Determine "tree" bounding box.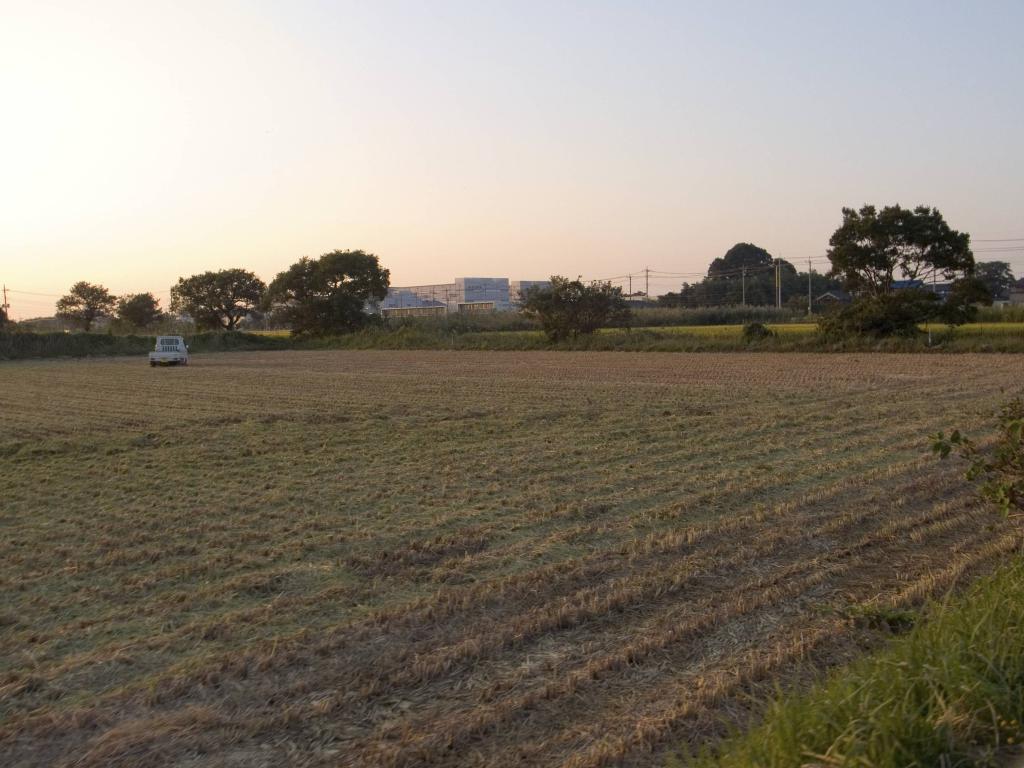
Determined: x1=827, y1=183, x2=976, y2=317.
